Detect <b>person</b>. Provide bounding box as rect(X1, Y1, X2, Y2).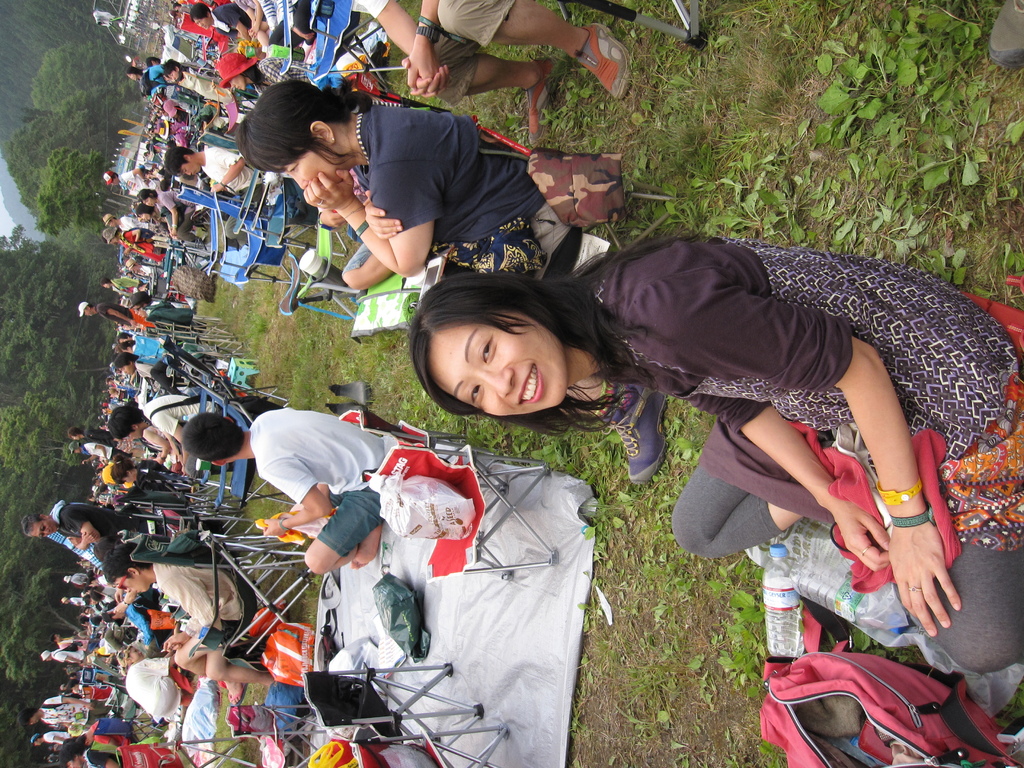
rect(103, 557, 255, 698).
